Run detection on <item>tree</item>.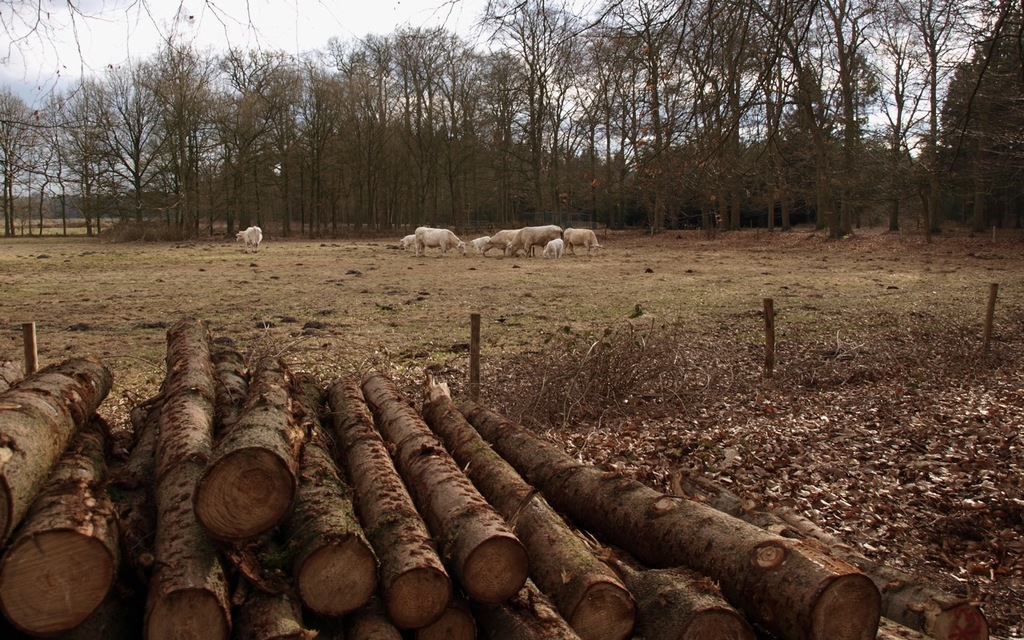
Result: Rect(598, 161, 636, 232).
